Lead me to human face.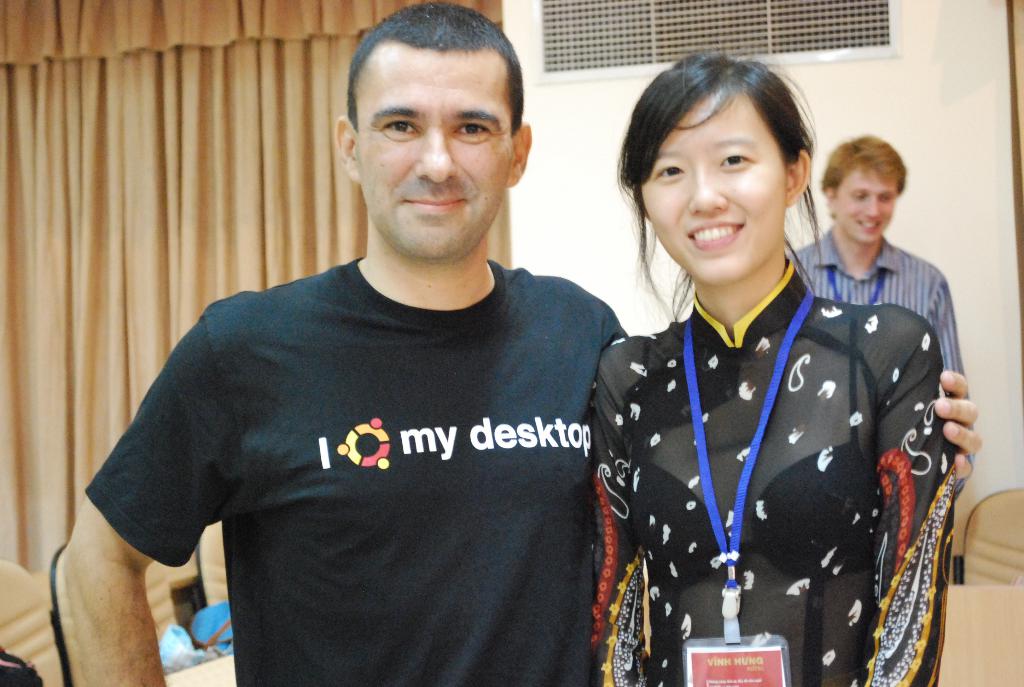
Lead to bbox=[354, 42, 509, 264].
